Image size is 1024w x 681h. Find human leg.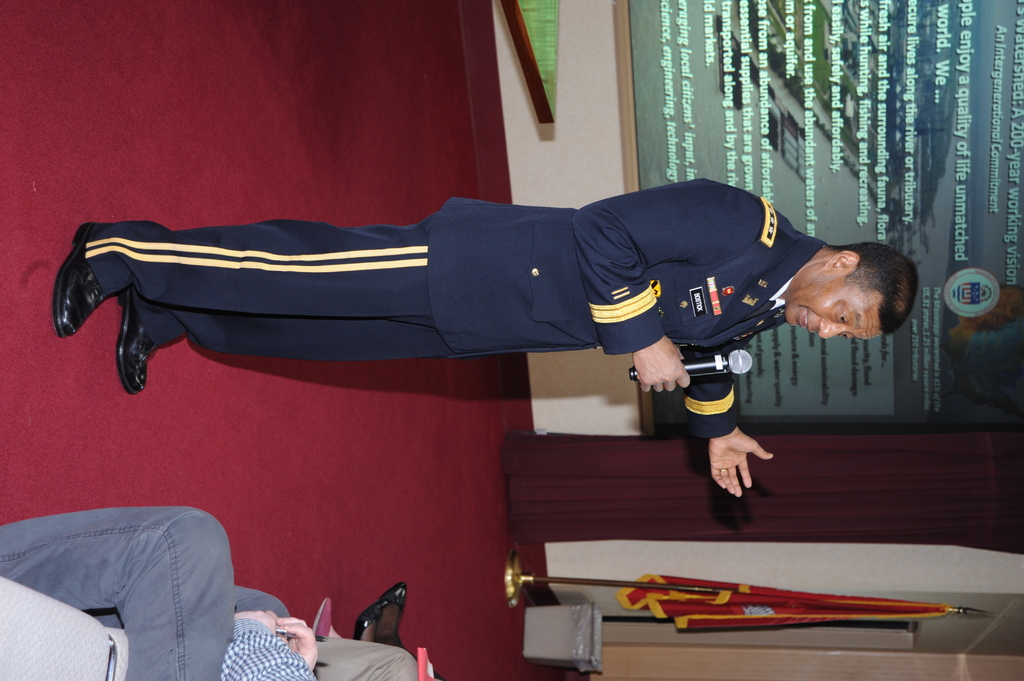
l=0, t=504, r=239, b=680.
